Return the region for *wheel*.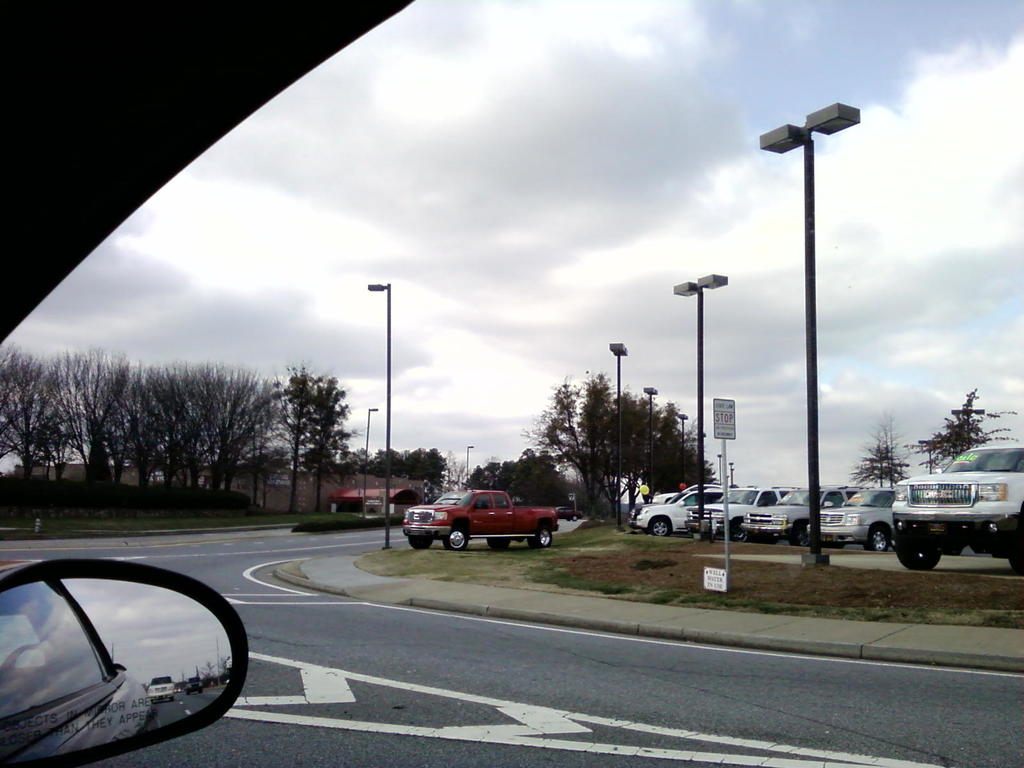
pyautogui.locateOnScreen(405, 532, 433, 555).
